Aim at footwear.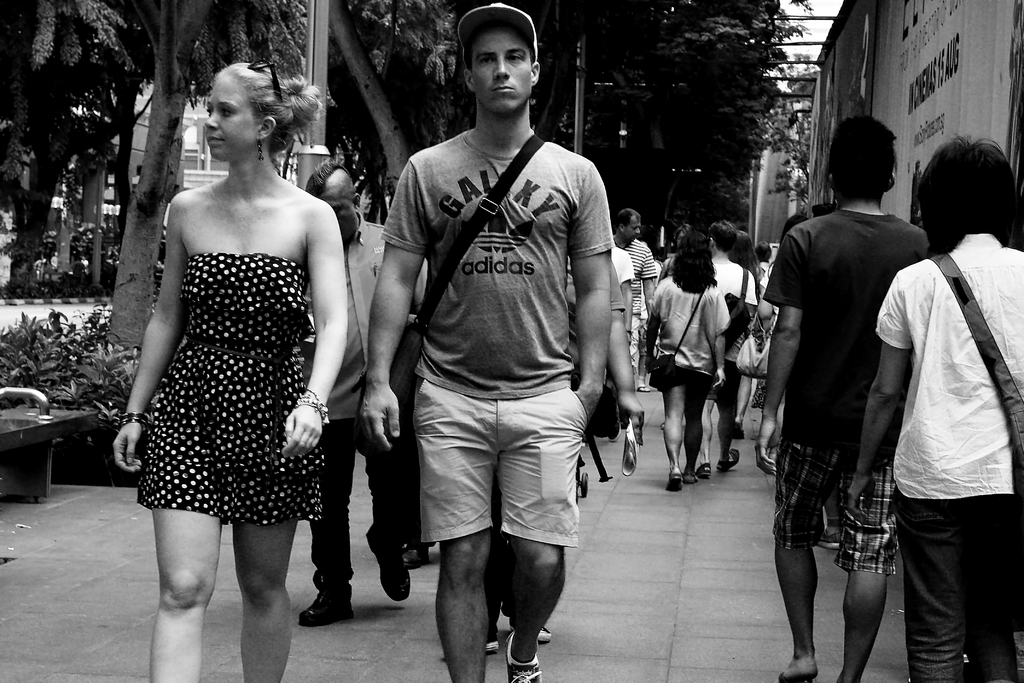
Aimed at {"left": 681, "top": 470, "right": 695, "bottom": 482}.
